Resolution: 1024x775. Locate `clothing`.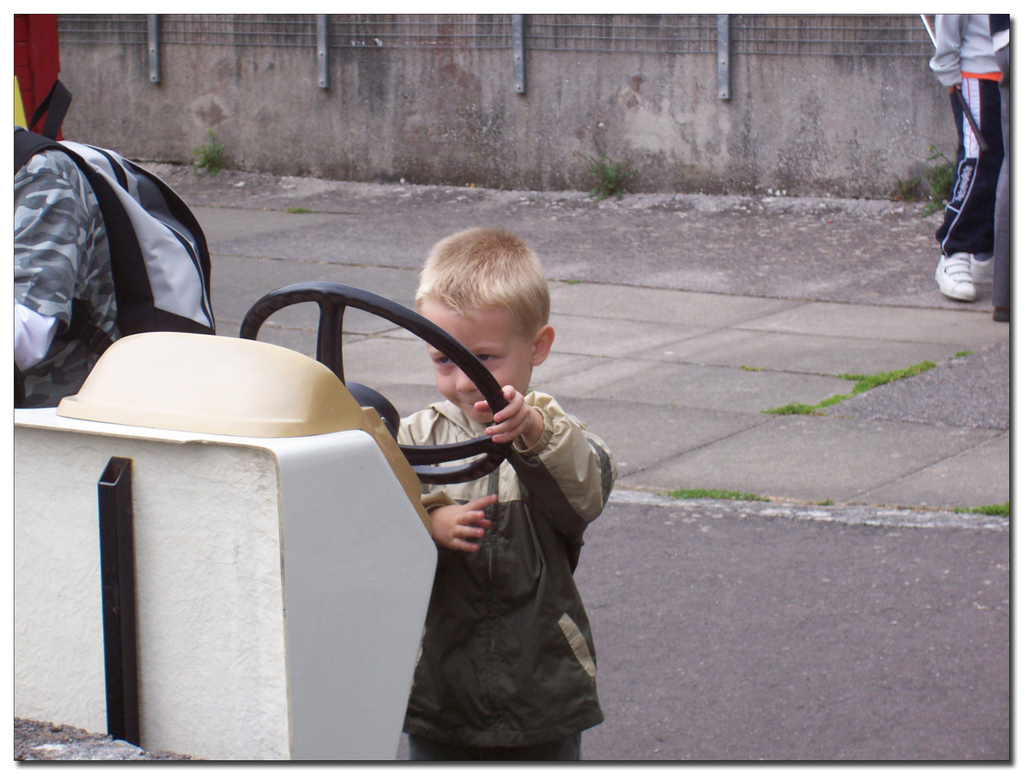
bbox=(991, 14, 1014, 313).
